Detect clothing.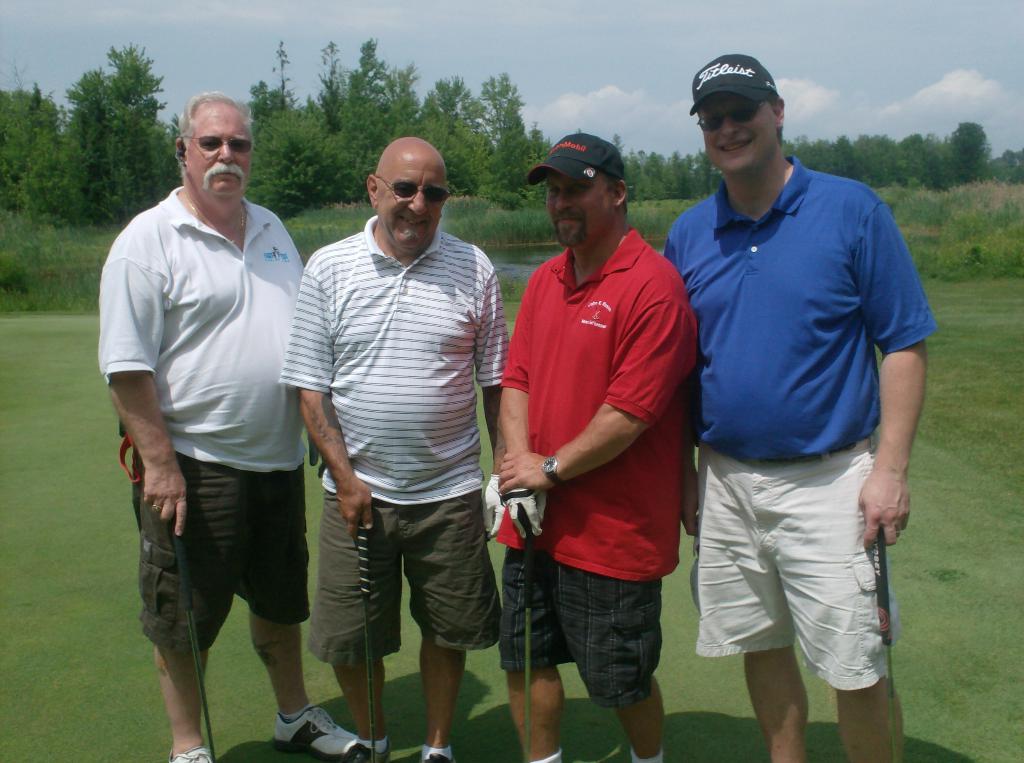
Detected at crop(674, 122, 925, 693).
